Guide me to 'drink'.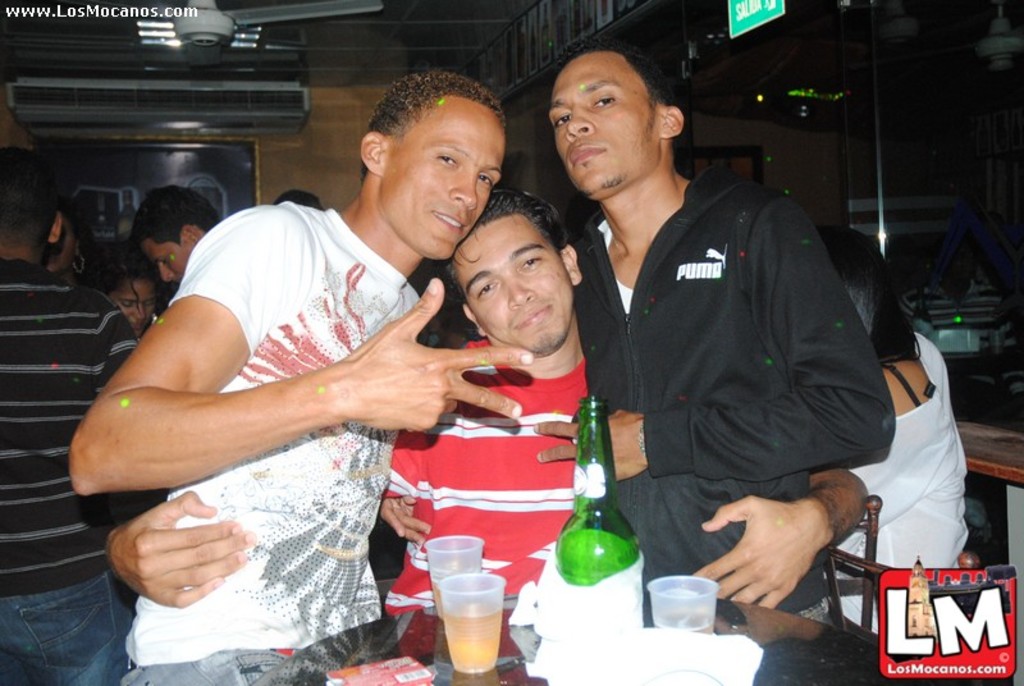
Guidance: select_region(428, 577, 468, 619).
